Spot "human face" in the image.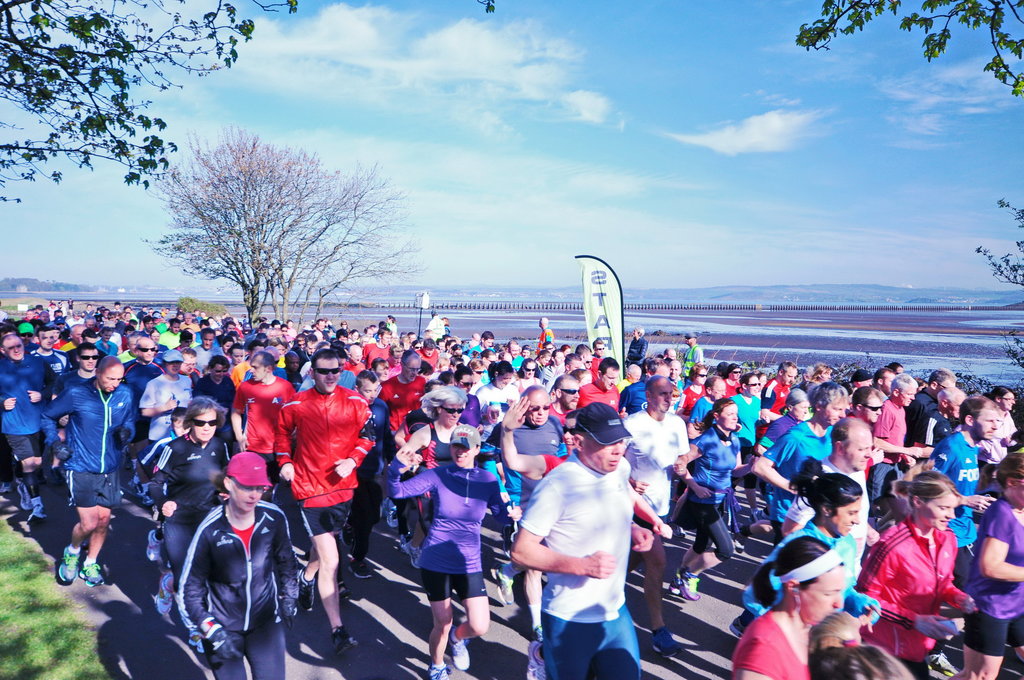
"human face" found at x1=748 y1=374 x2=760 y2=396.
